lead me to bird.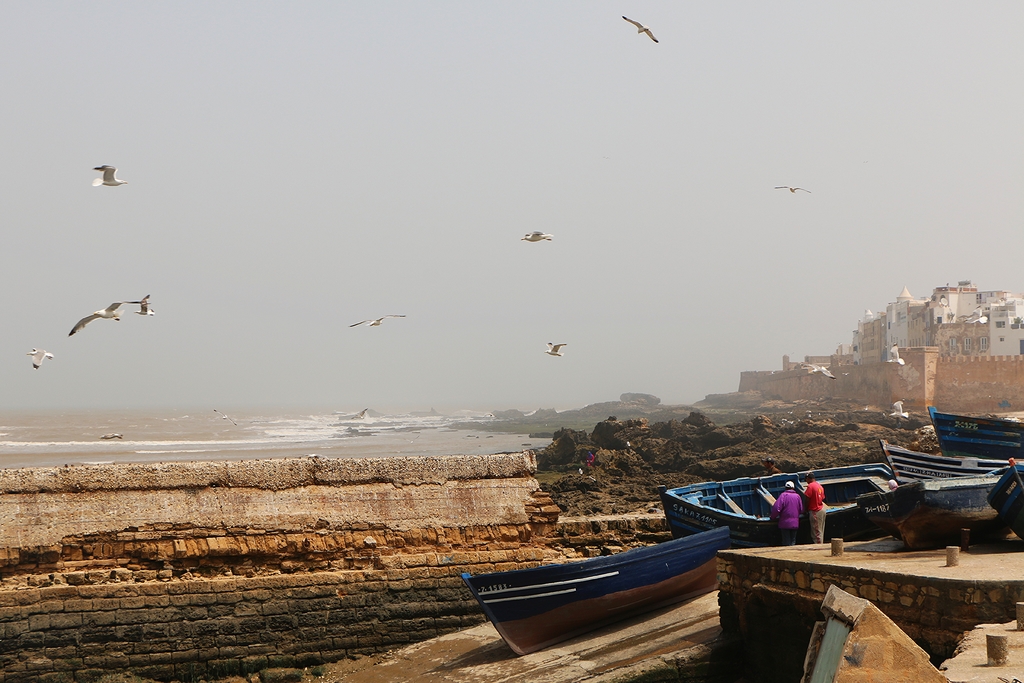
Lead to select_region(804, 361, 838, 381).
